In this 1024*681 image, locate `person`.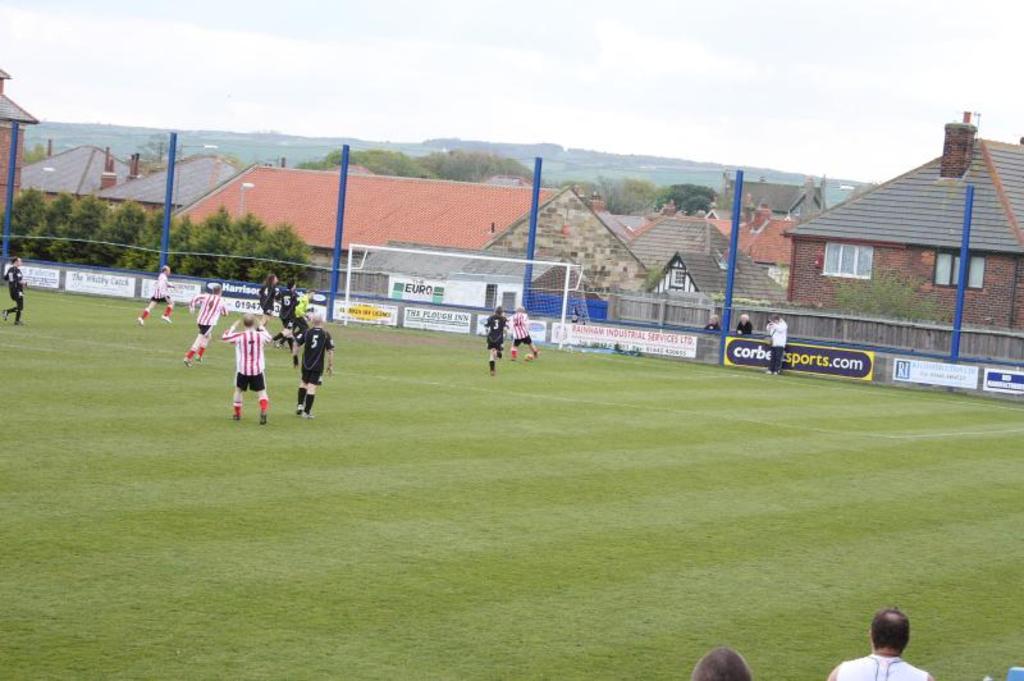
Bounding box: 828/608/934/680.
